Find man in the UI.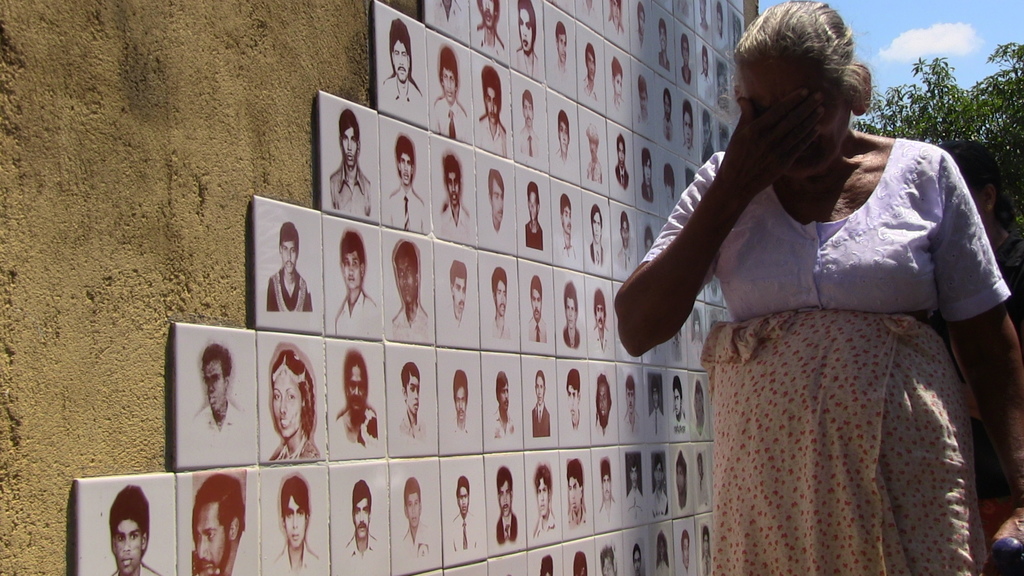
UI element at <bbox>582, 44, 597, 103</bbox>.
